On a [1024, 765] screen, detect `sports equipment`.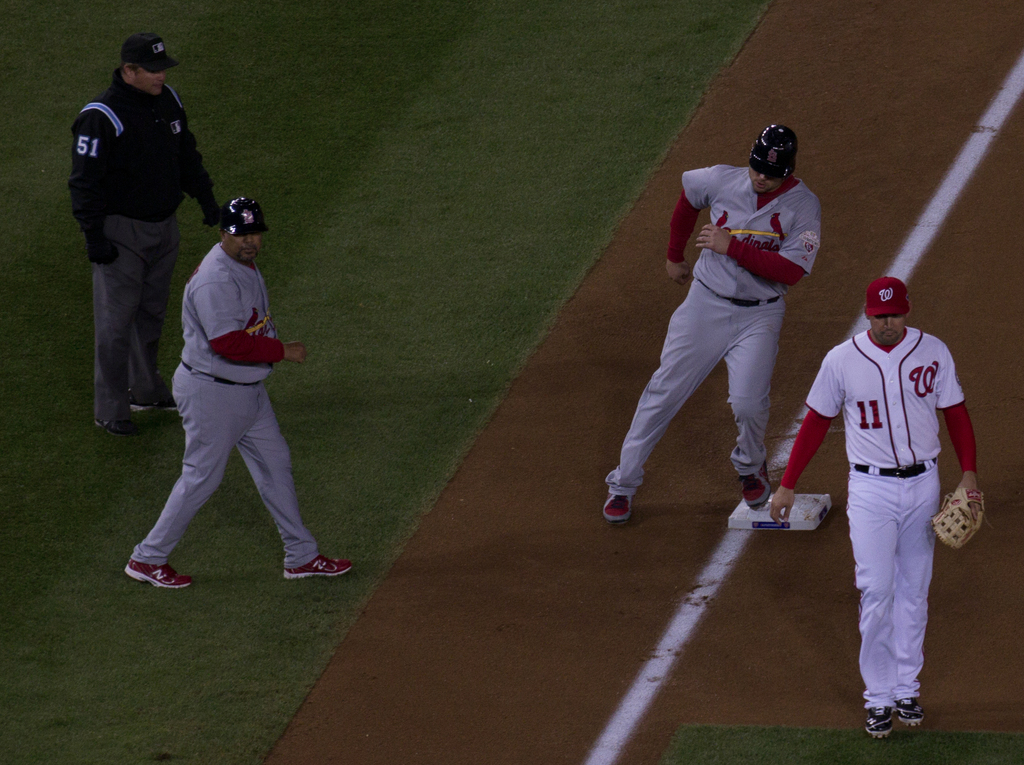
602:495:629:523.
